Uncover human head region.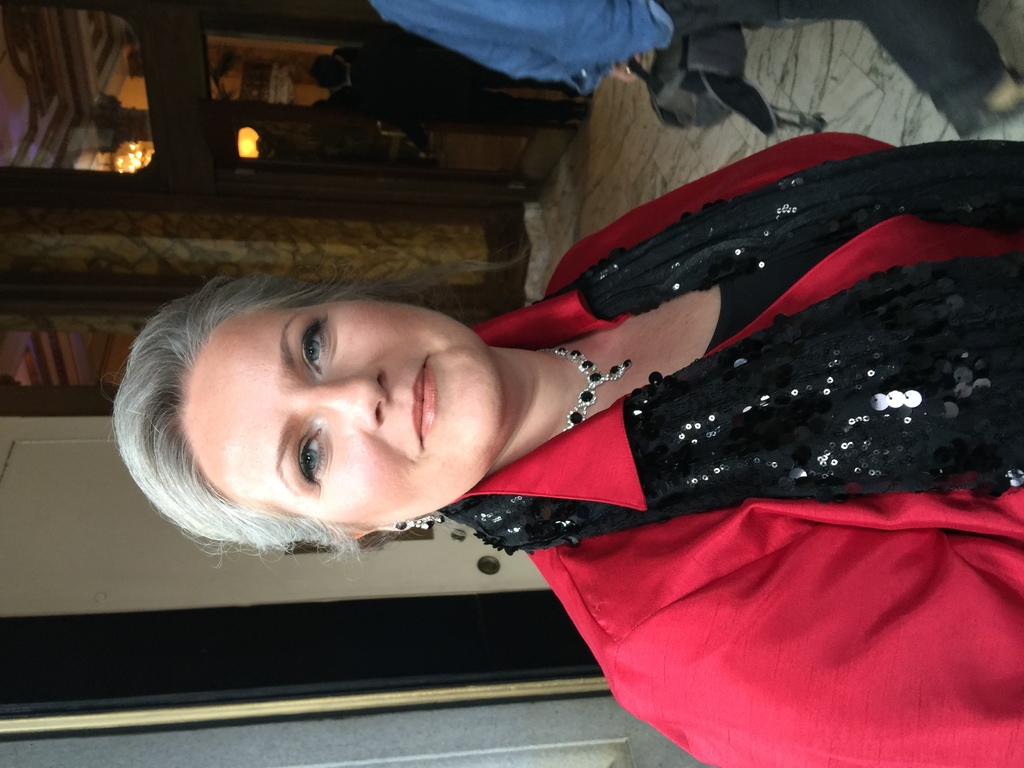
Uncovered: (308,100,353,129).
